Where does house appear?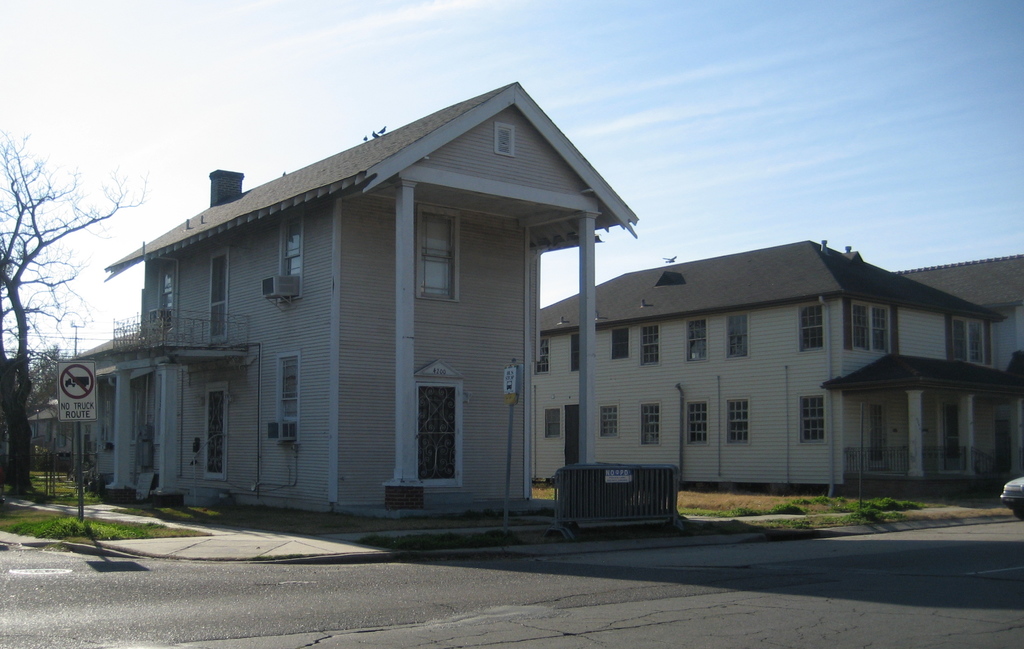
Appears at [x1=539, y1=231, x2=1023, y2=488].
